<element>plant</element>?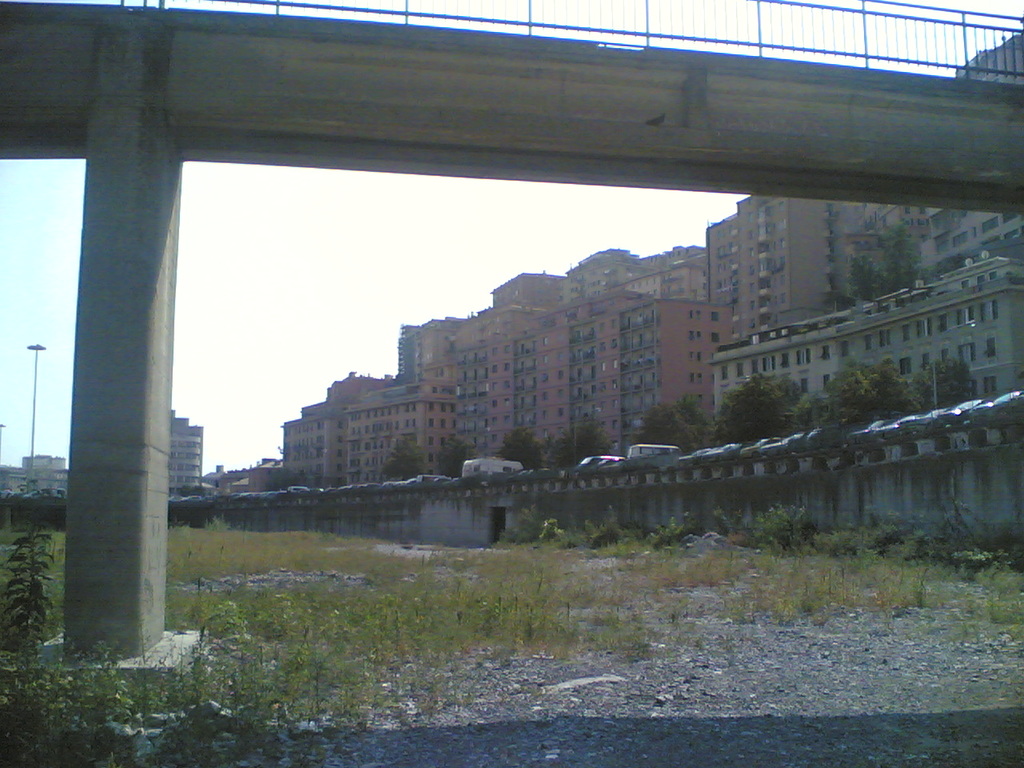
[922,356,988,416]
